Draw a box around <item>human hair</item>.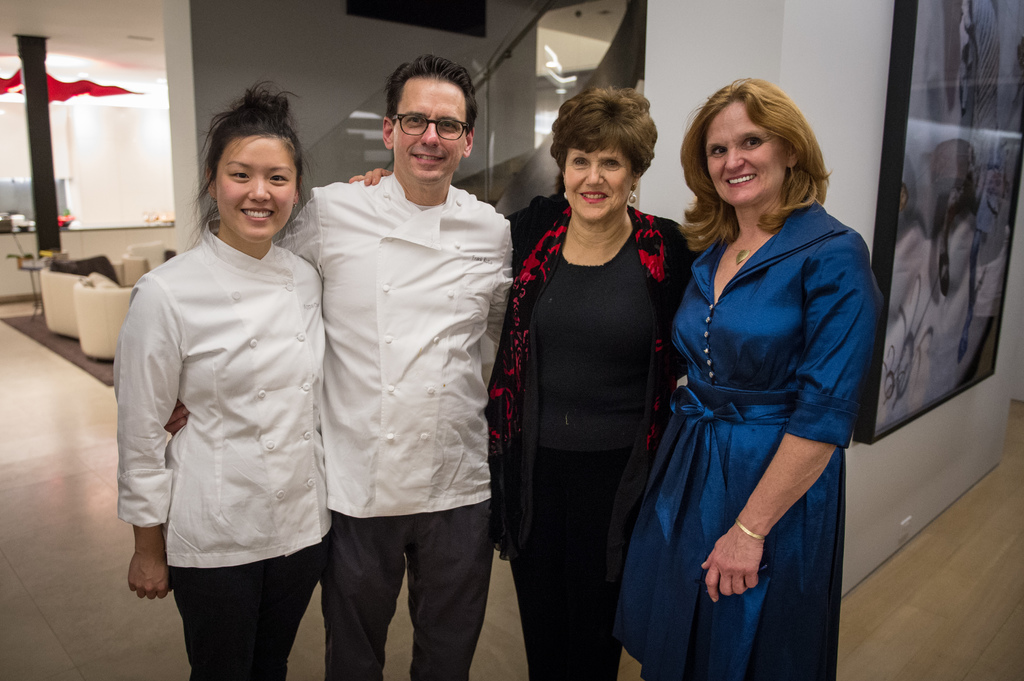
rect(547, 83, 656, 182).
